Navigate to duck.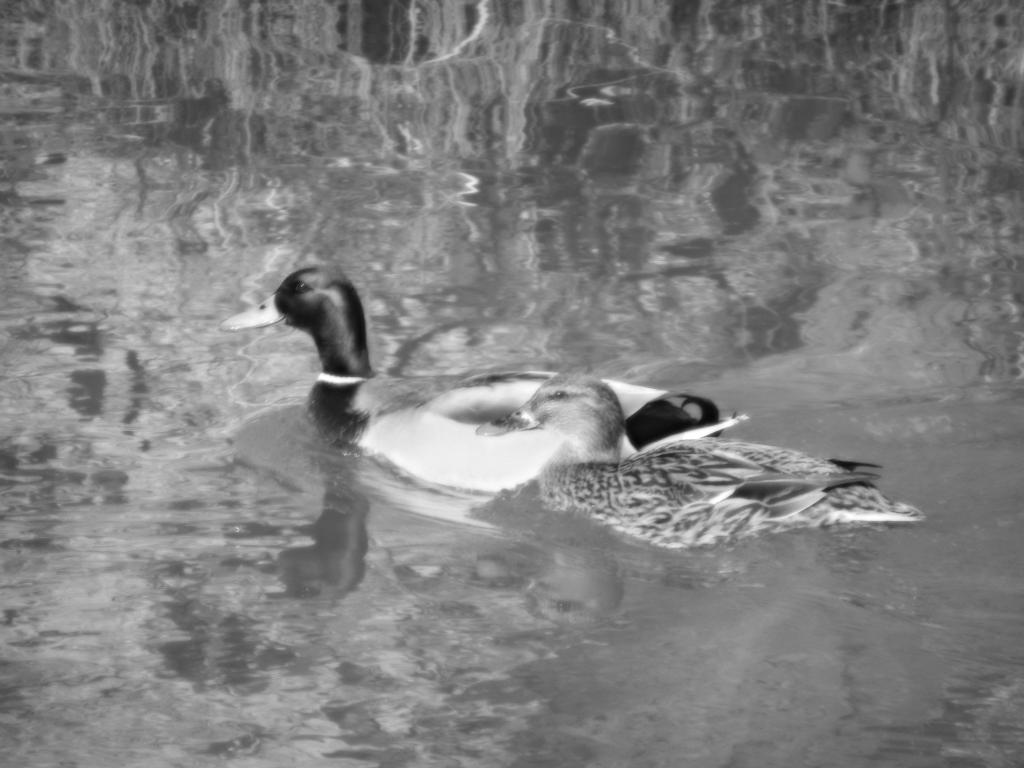
Navigation target: bbox(221, 269, 756, 495).
